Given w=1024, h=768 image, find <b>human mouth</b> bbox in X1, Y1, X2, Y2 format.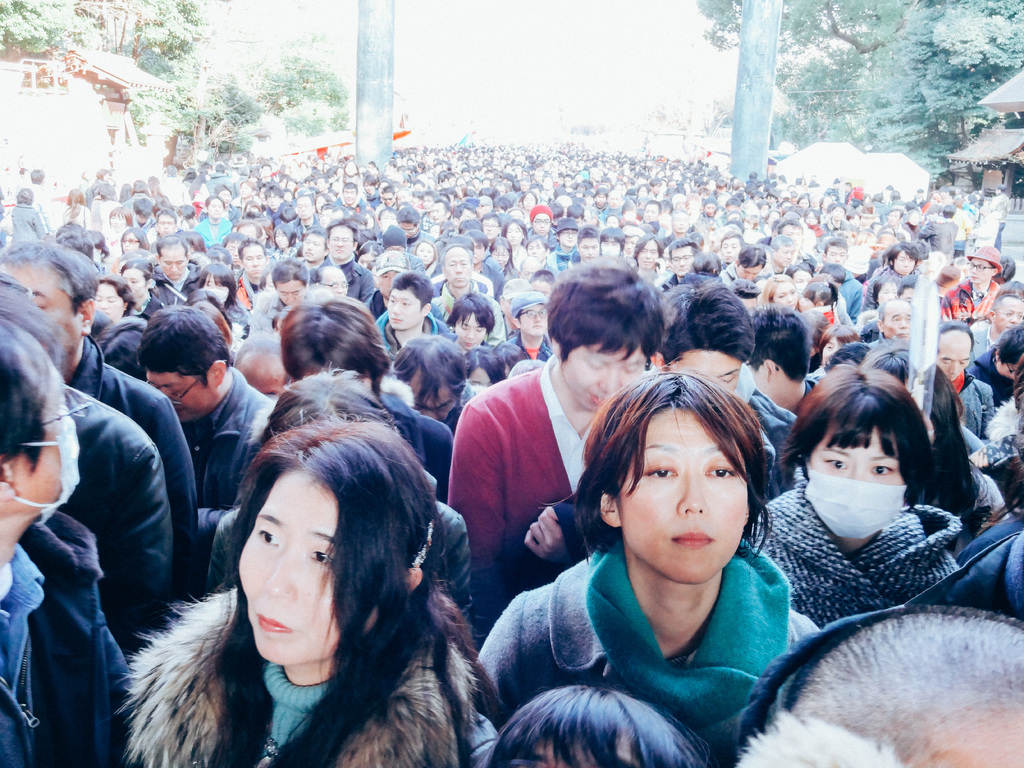
723, 254, 732, 262.
